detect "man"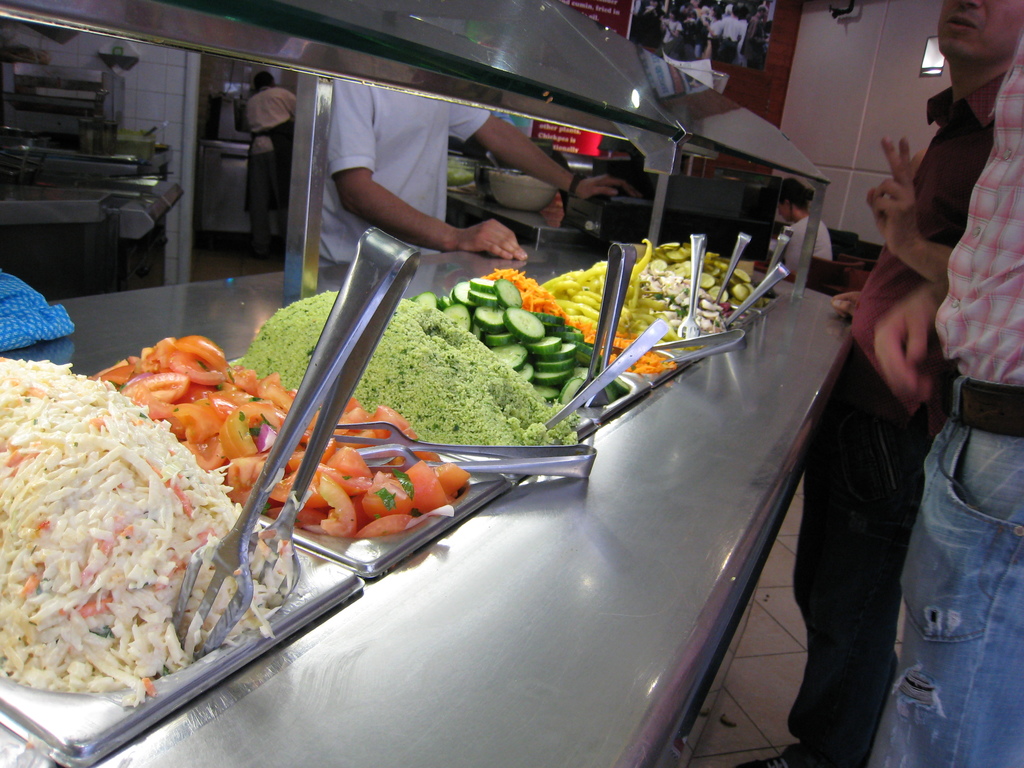
x1=730 y1=0 x2=1023 y2=765
